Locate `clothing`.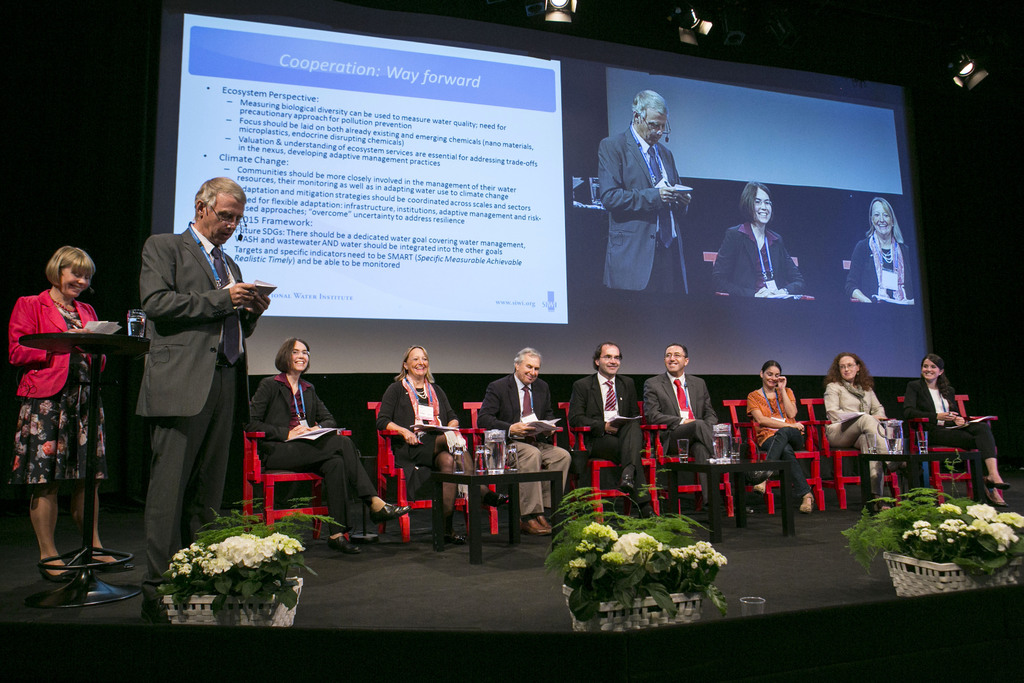
Bounding box: {"x1": 647, "y1": 366, "x2": 724, "y2": 466}.
